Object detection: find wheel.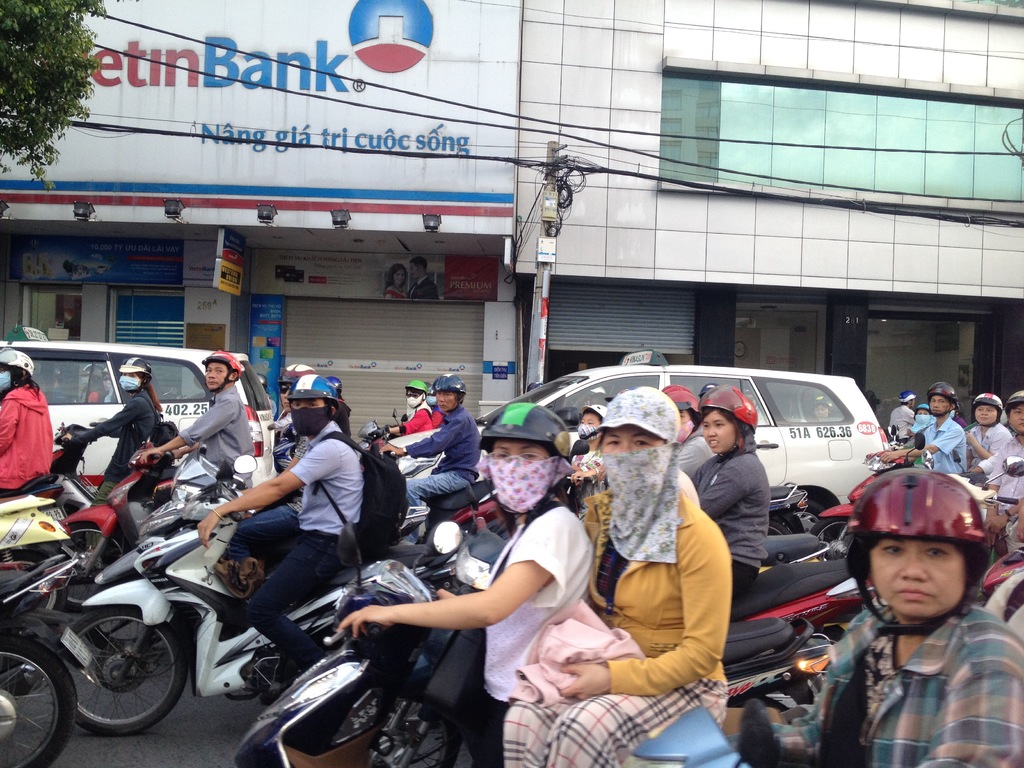
select_region(767, 520, 795, 569).
